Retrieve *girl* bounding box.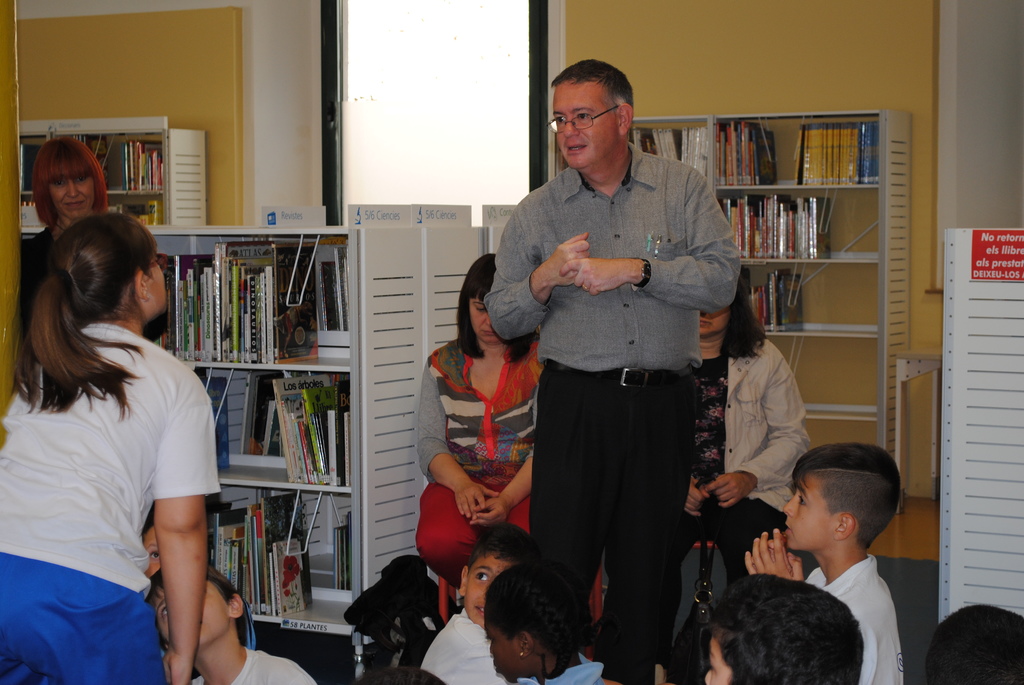
Bounding box: bbox=[695, 264, 814, 582].
